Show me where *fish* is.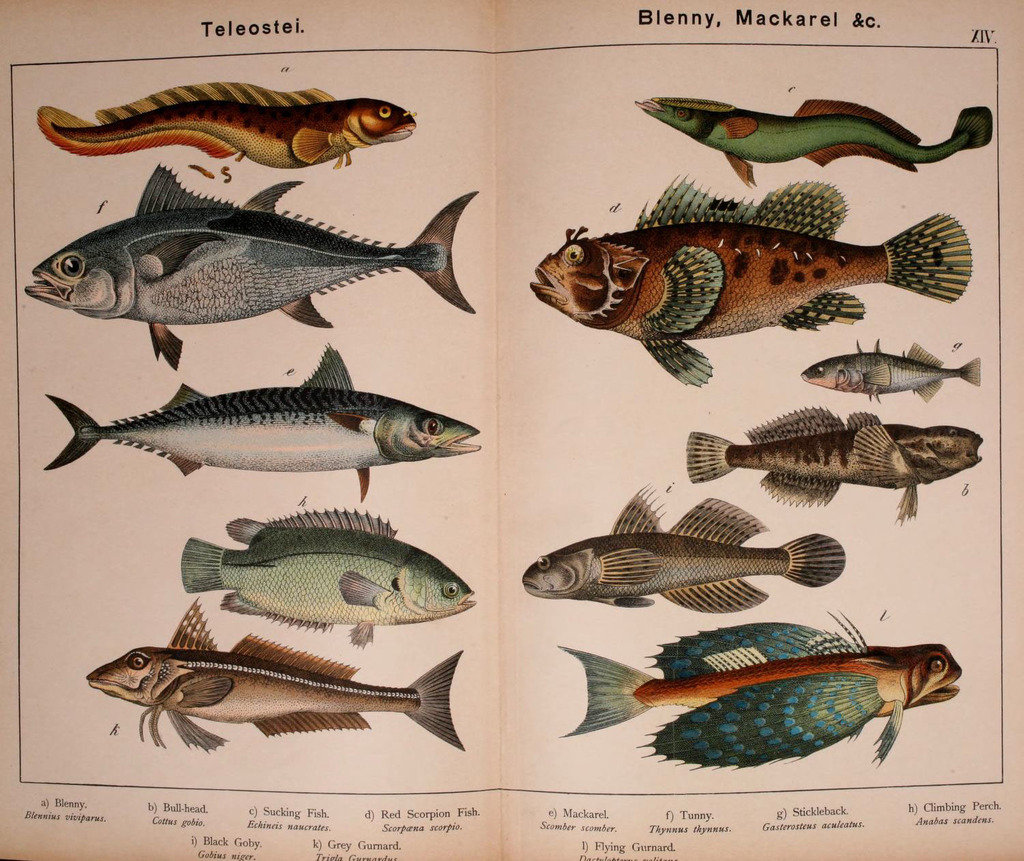
*fish* is at <bbox>637, 88, 994, 190</bbox>.
